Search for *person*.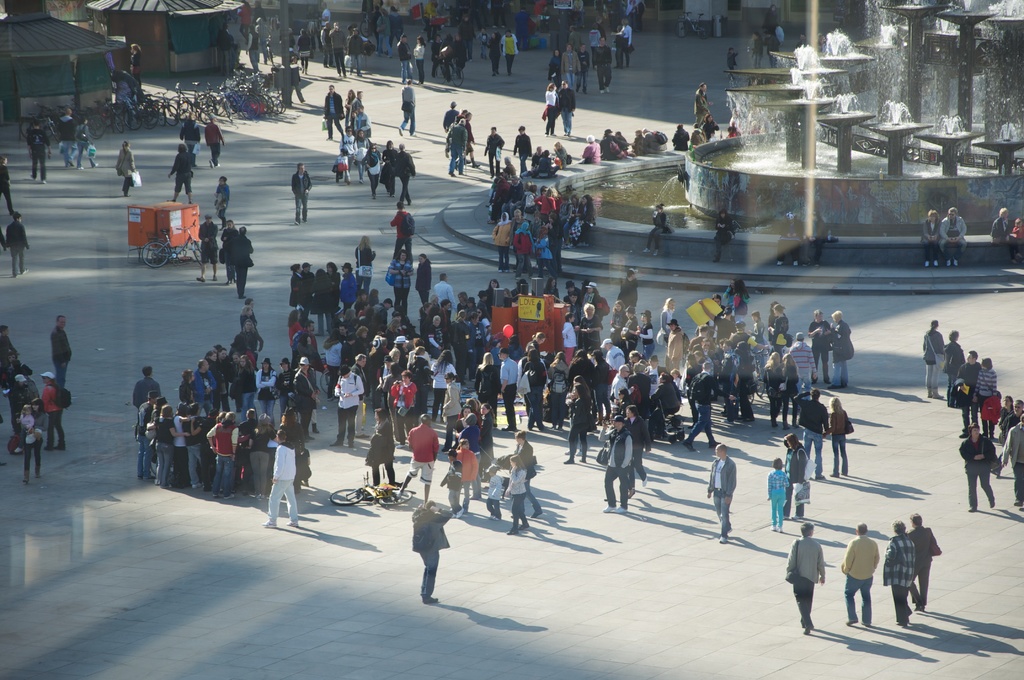
Found at l=132, t=364, r=161, b=410.
